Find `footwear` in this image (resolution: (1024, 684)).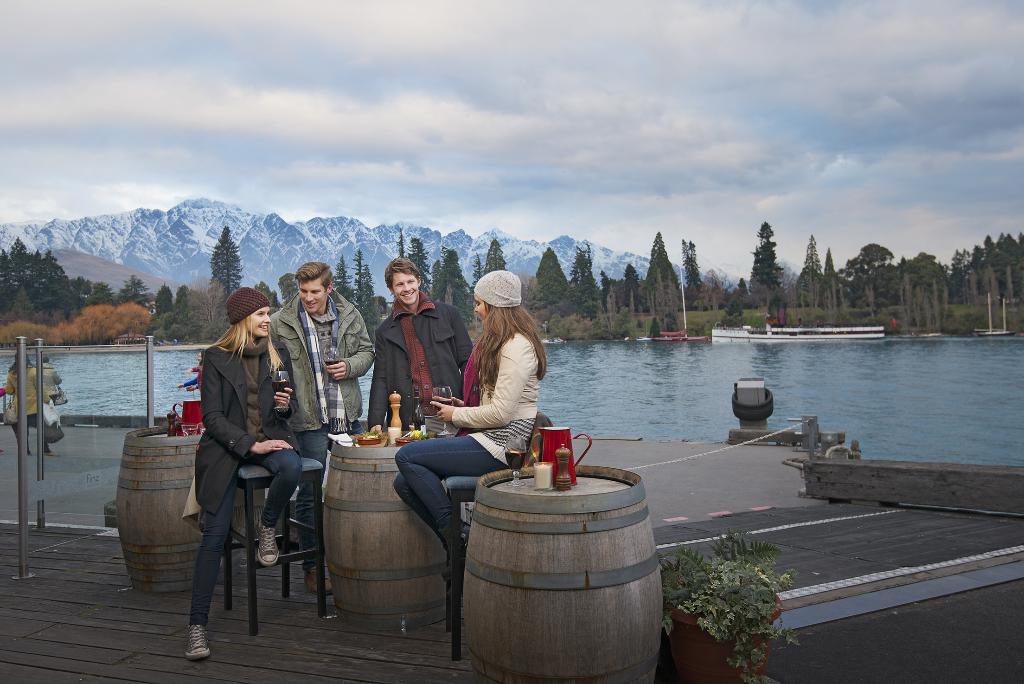
256/525/278/562.
